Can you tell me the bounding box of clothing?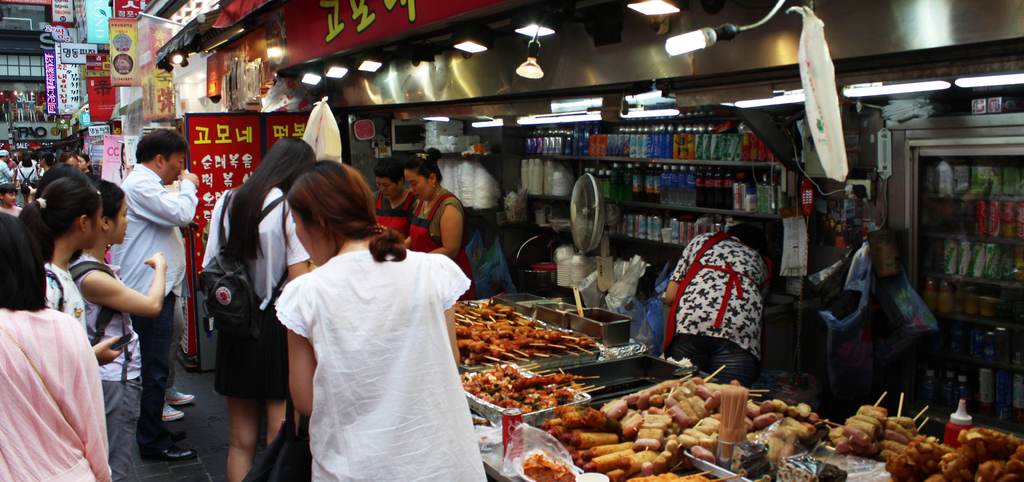
locate(44, 263, 88, 330).
